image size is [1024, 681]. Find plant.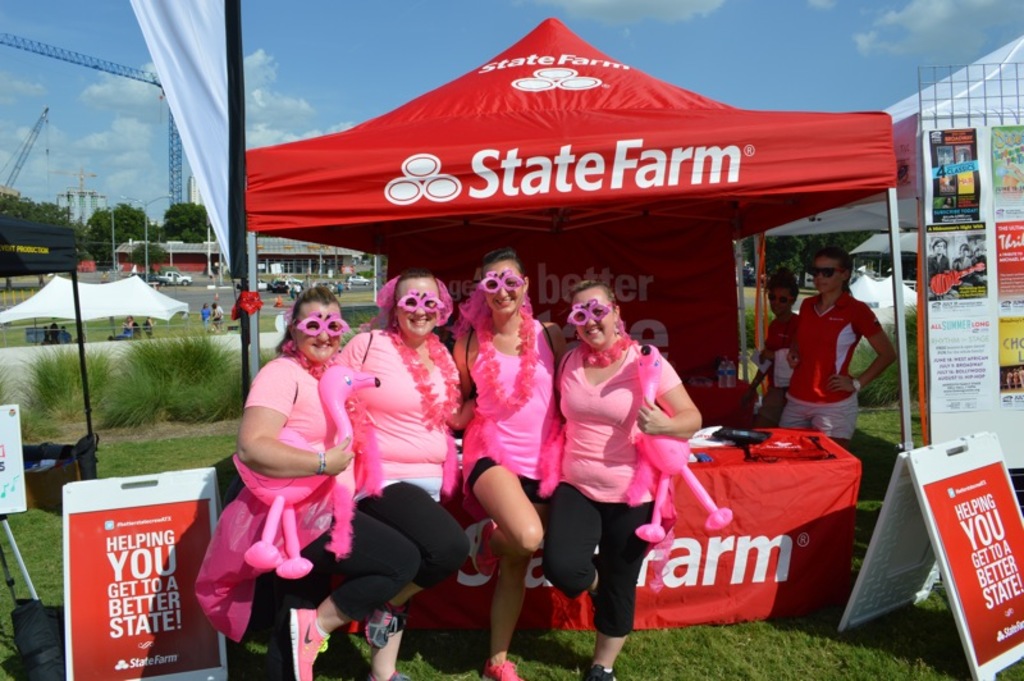
[left=0, top=339, right=40, bottom=416].
